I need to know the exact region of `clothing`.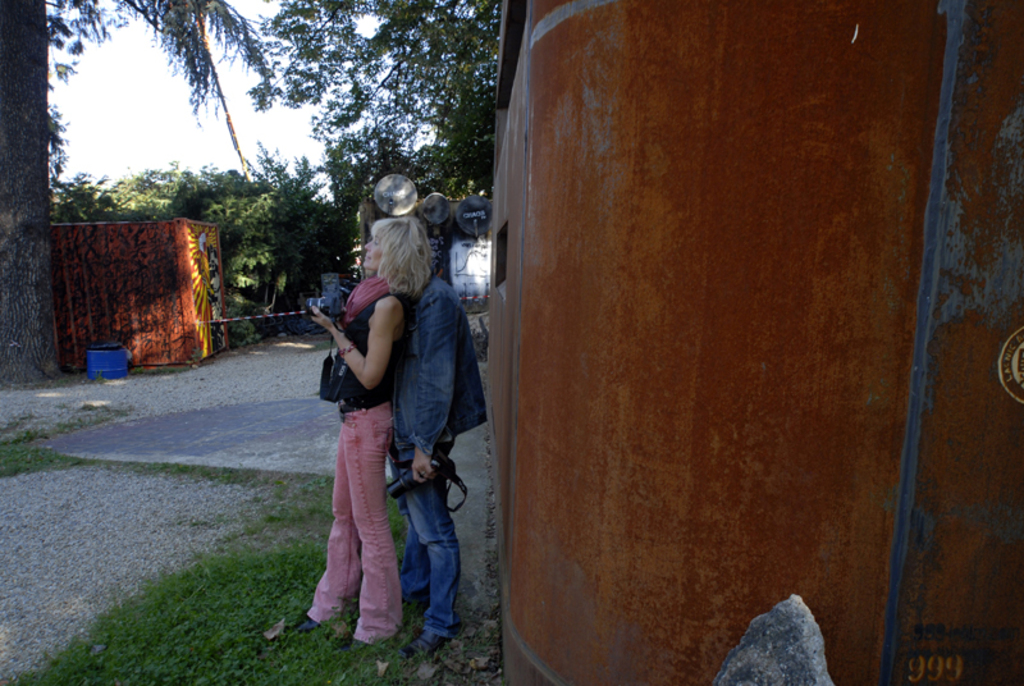
Region: rect(380, 431, 458, 641).
